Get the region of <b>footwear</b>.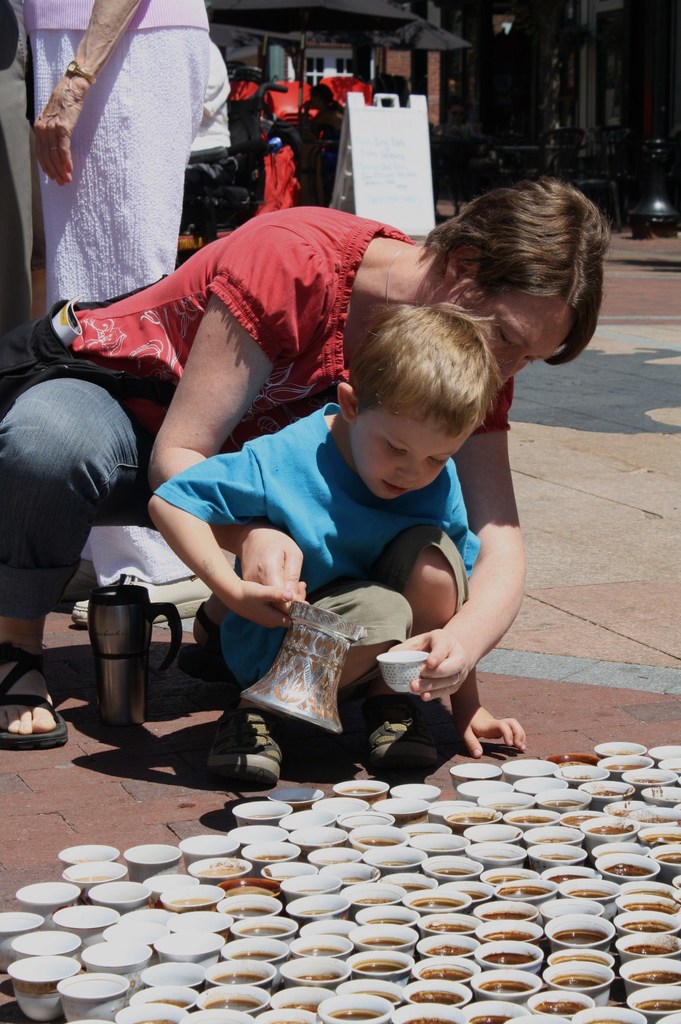
367,704,438,765.
